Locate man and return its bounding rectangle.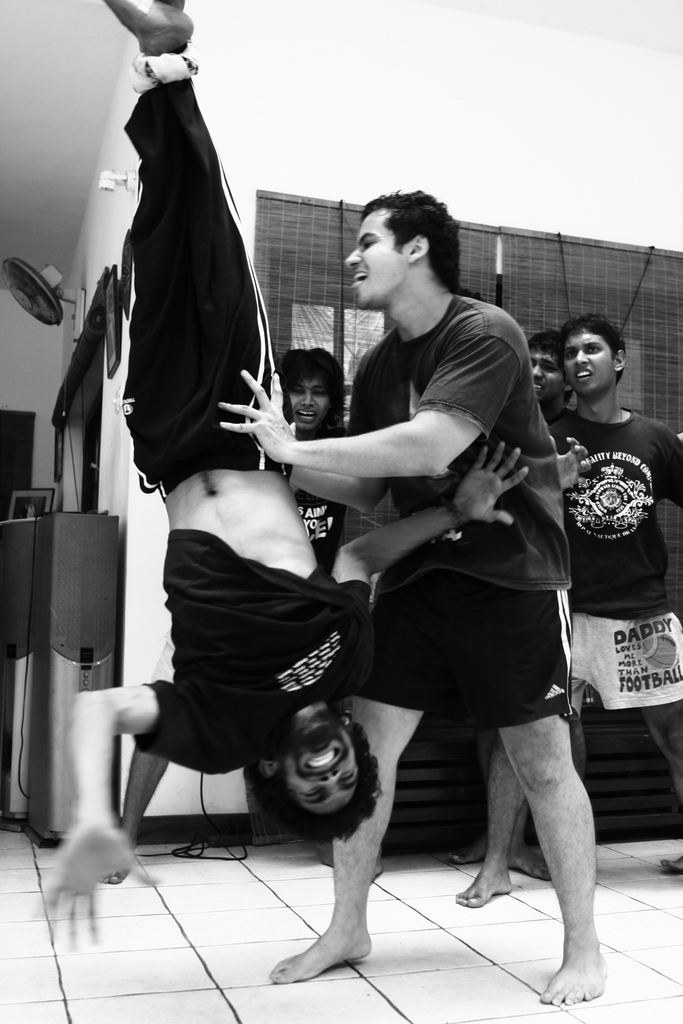
BBox(279, 348, 347, 572).
